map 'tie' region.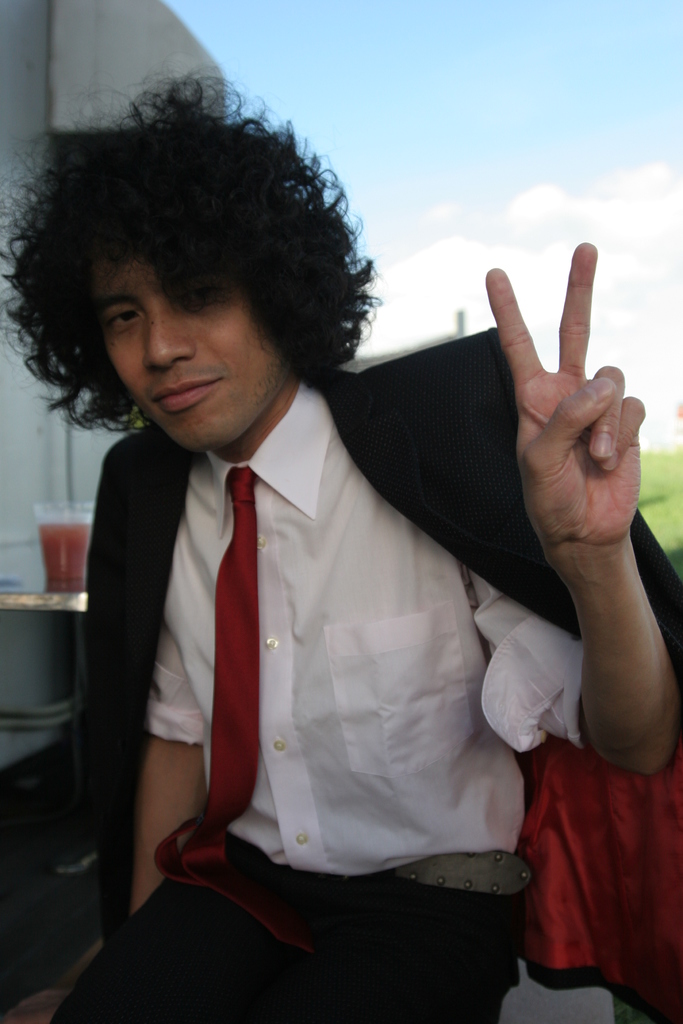
Mapped to detection(154, 463, 311, 952).
